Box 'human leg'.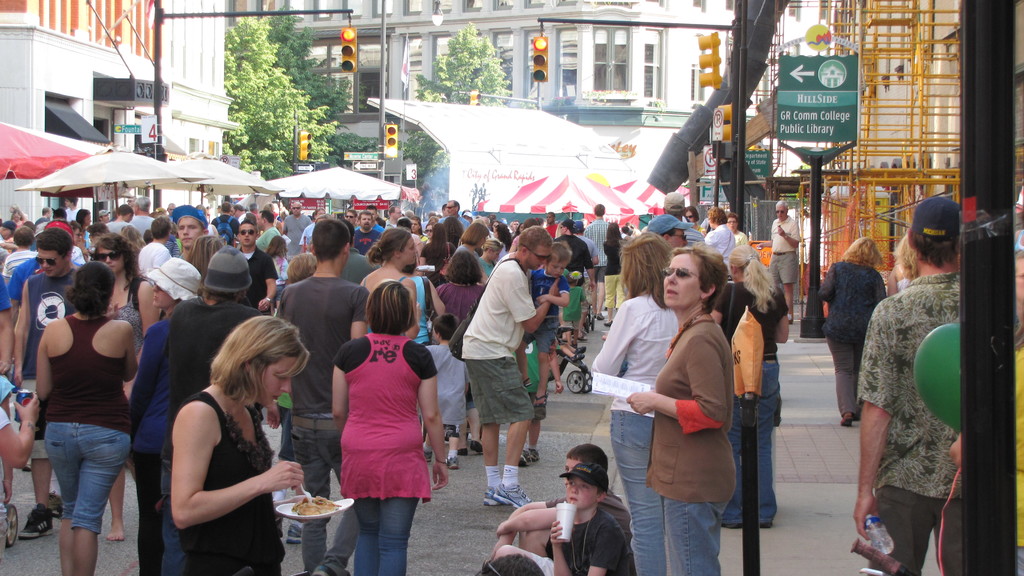
<region>467, 359, 508, 513</region>.
